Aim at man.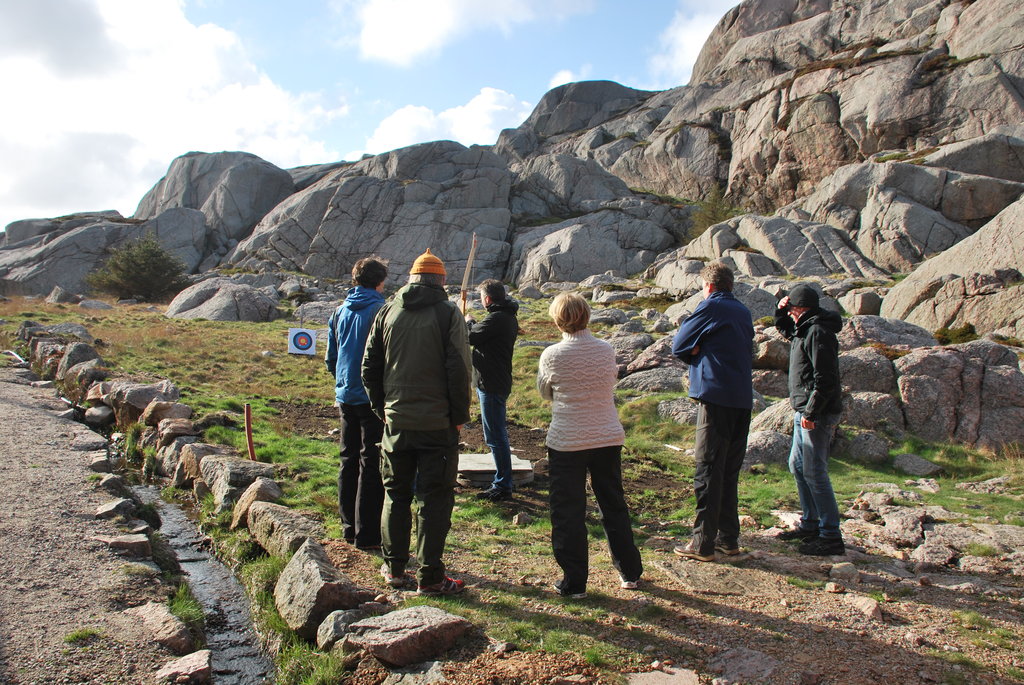
Aimed at BBox(774, 285, 842, 555).
